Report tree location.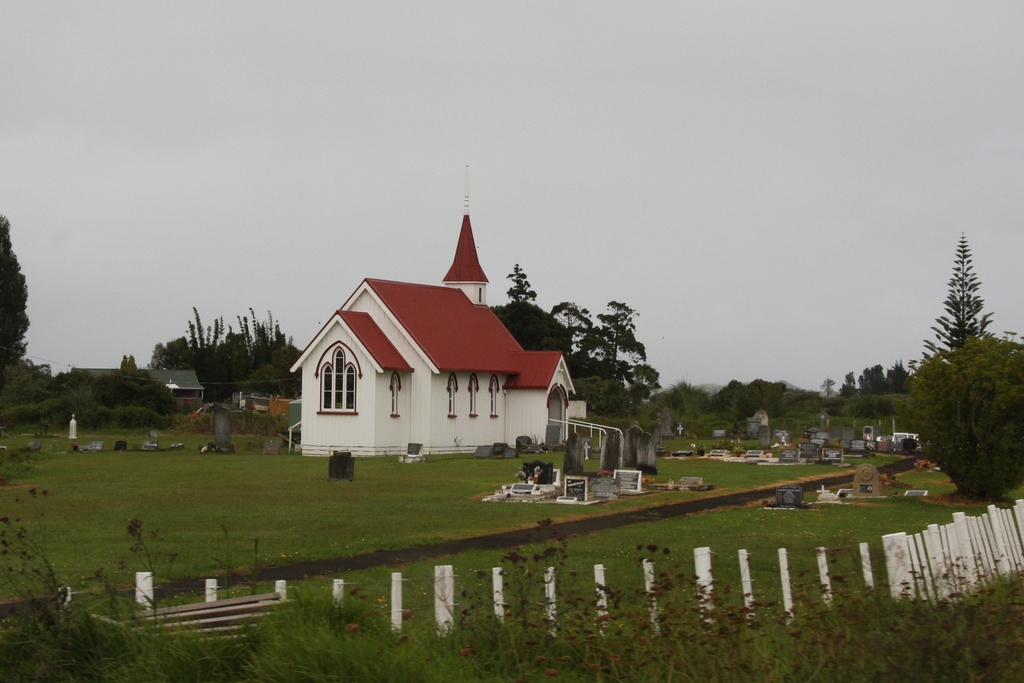
Report: [819,378,840,401].
